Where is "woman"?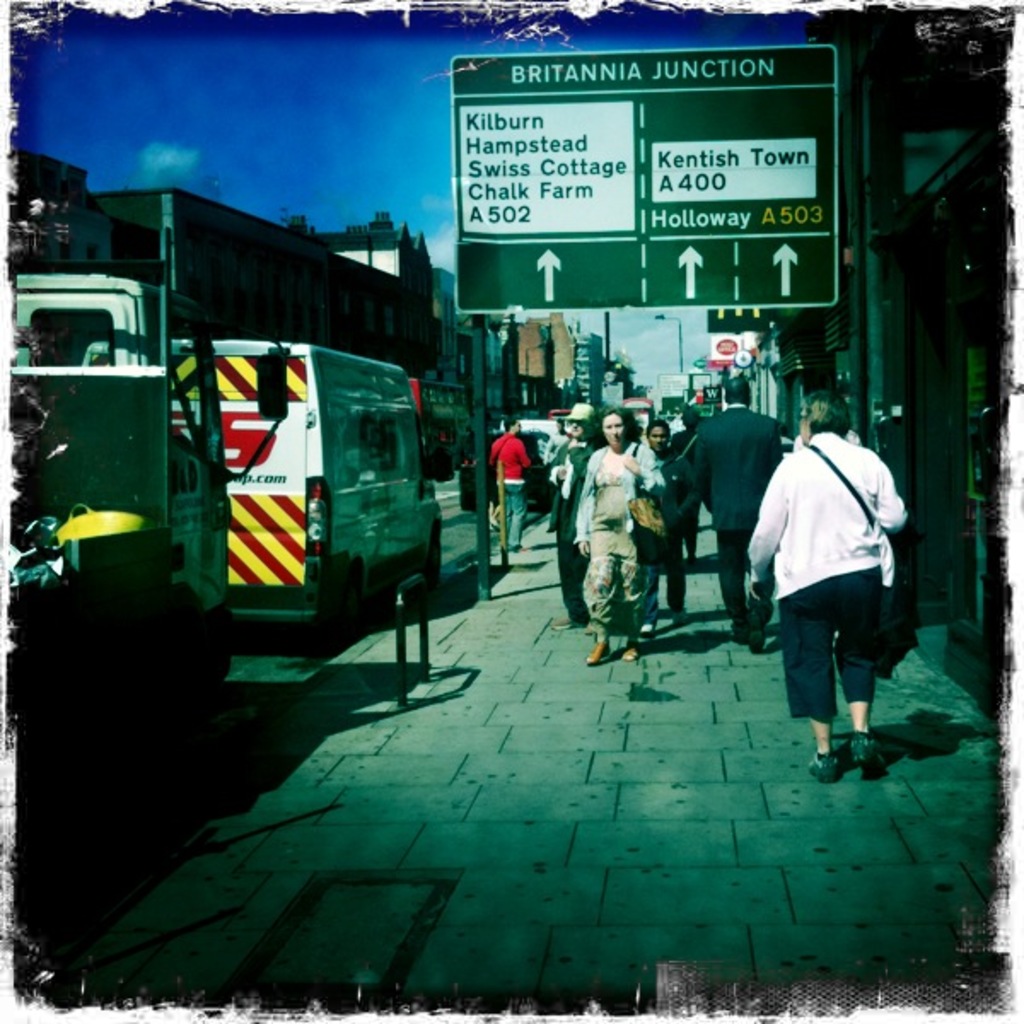
crop(741, 389, 934, 794).
